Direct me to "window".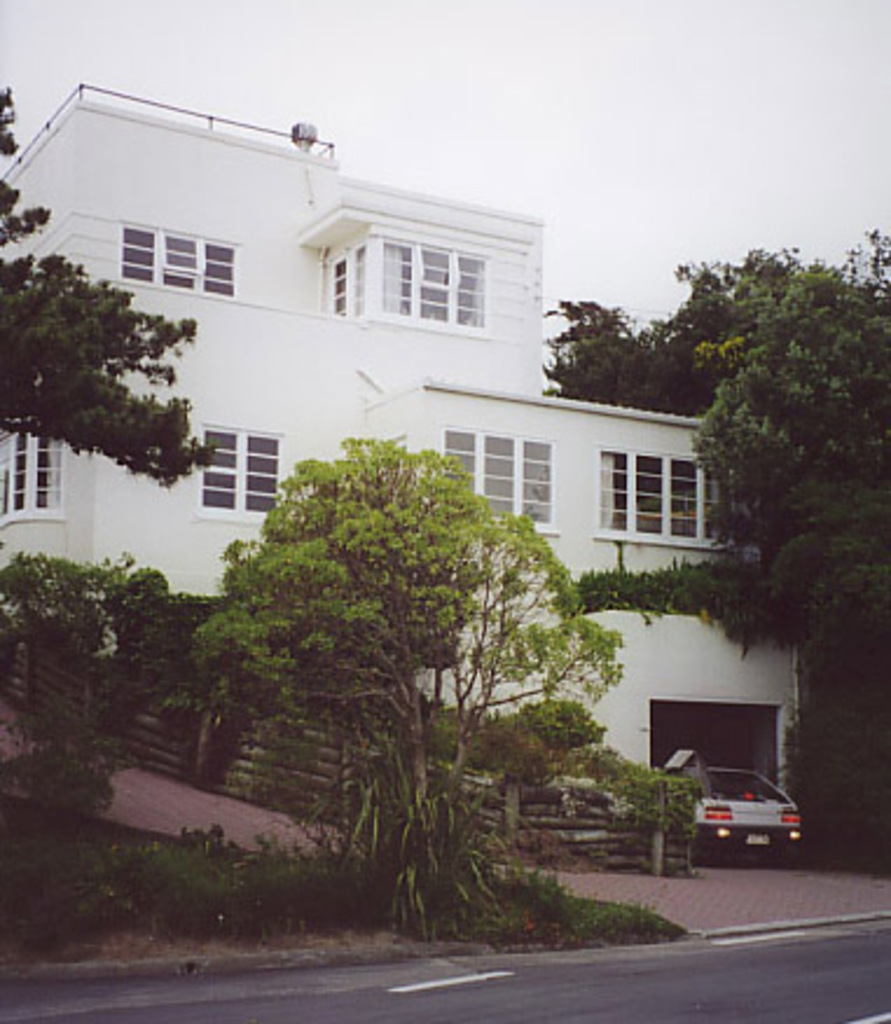
Direction: bbox=(589, 447, 734, 549).
